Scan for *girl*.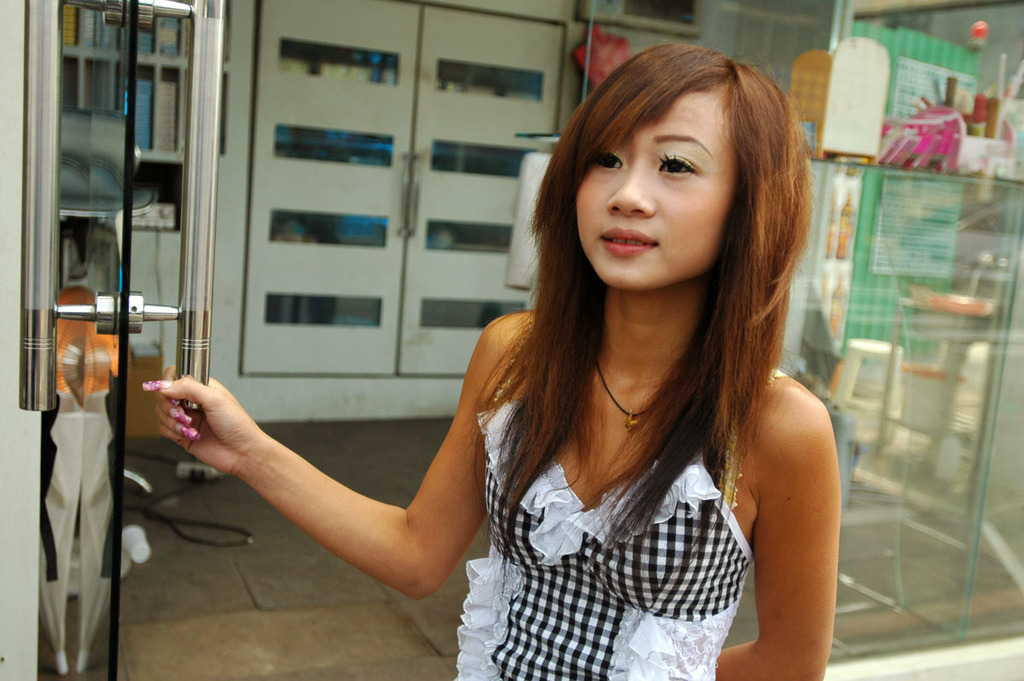
Scan result: select_region(143, 46, 838, 680).
